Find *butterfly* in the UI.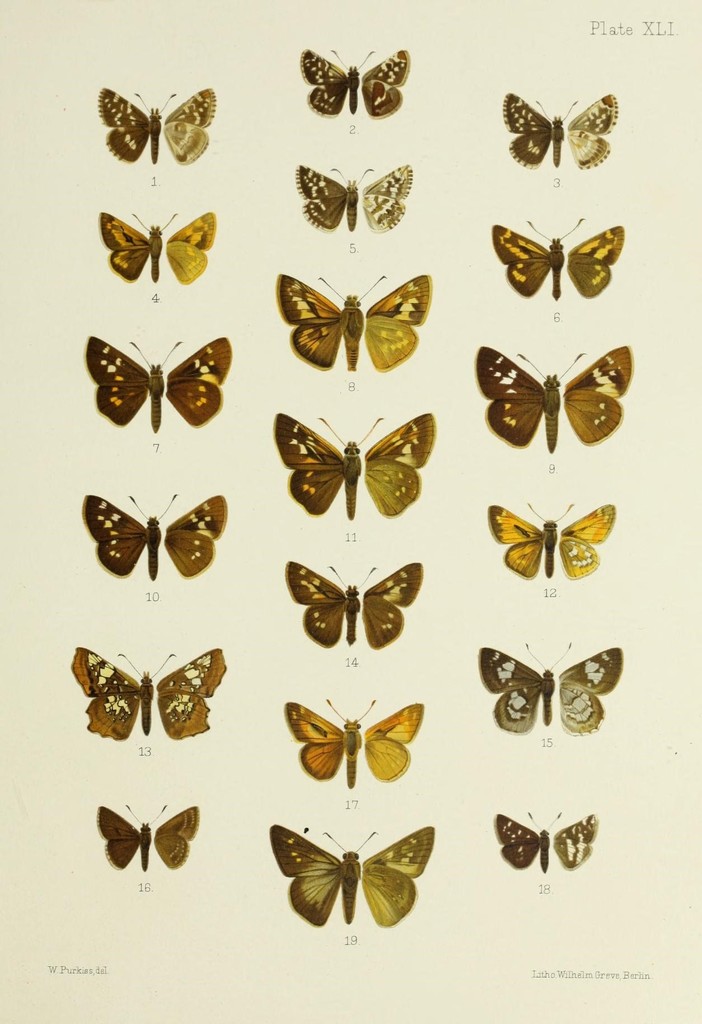
UI element at (476,643,623,732).
